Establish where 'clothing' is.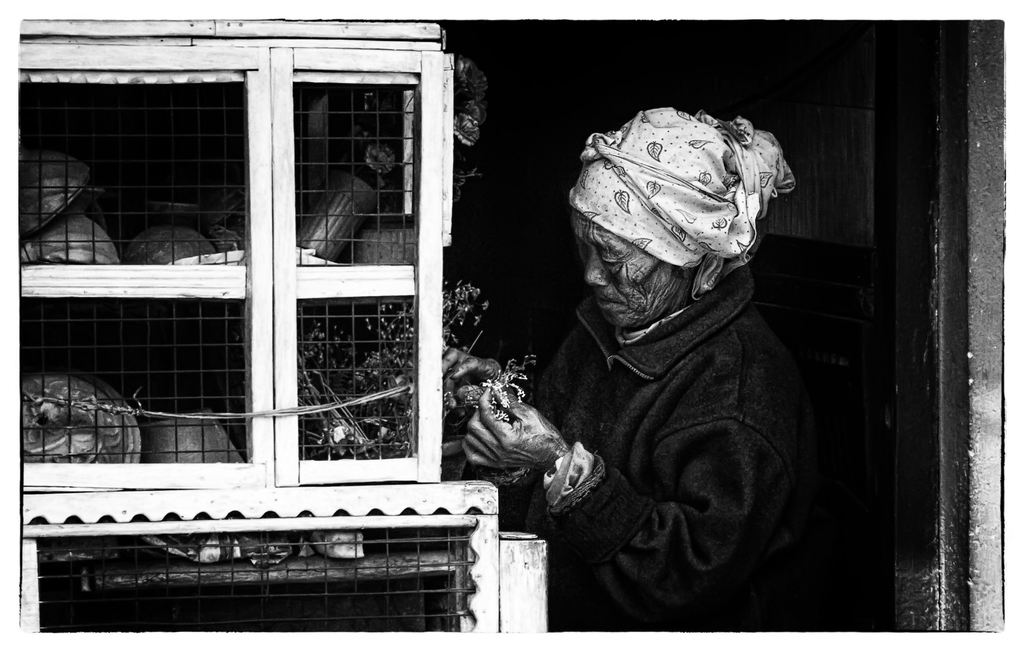
Established at x1=484 y1=192 x2=807 y2=628.
